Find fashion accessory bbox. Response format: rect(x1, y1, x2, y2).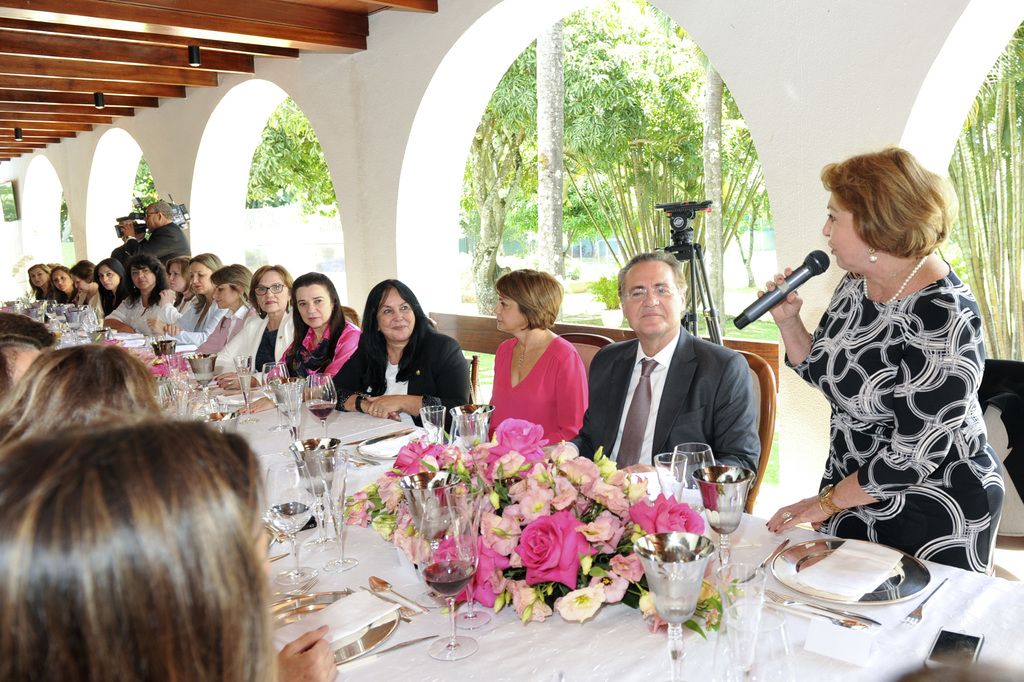
rect(251, 282, 286, 295).
